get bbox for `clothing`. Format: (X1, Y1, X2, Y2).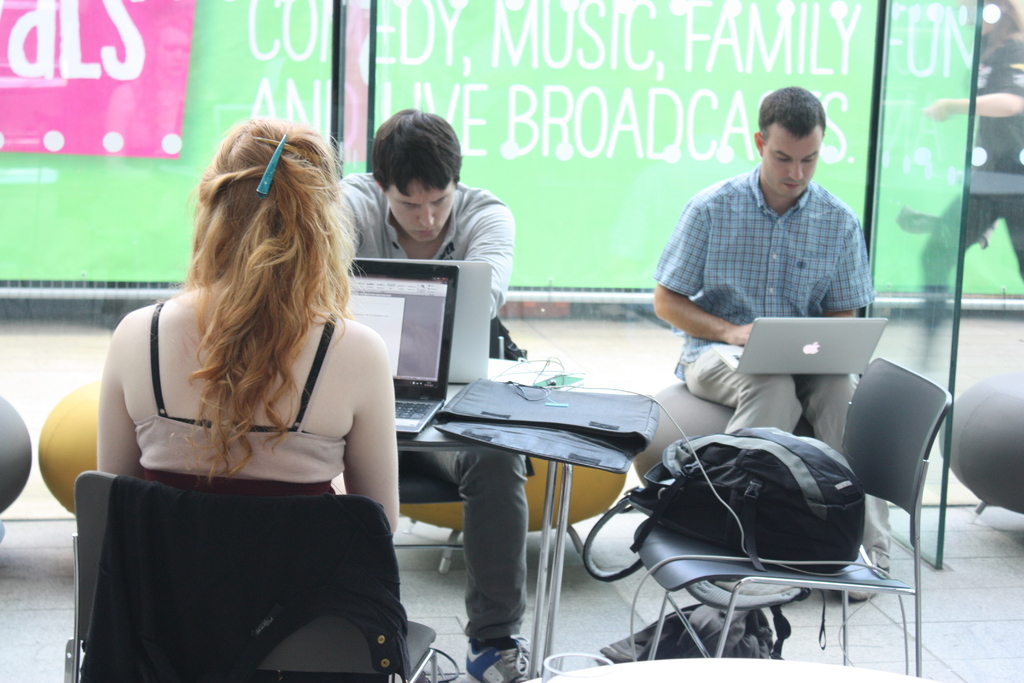
(920, 29, 1023, 305).
